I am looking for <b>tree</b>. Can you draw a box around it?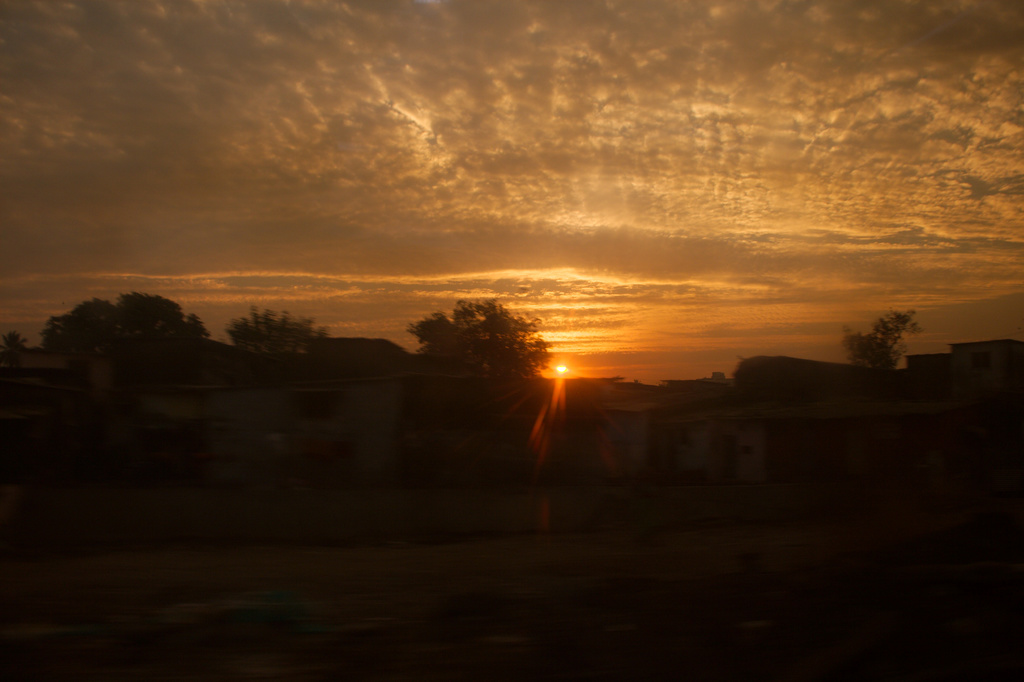
Sure, the bounding box is <bbox>422, 269, 522, 475</bbox>.
